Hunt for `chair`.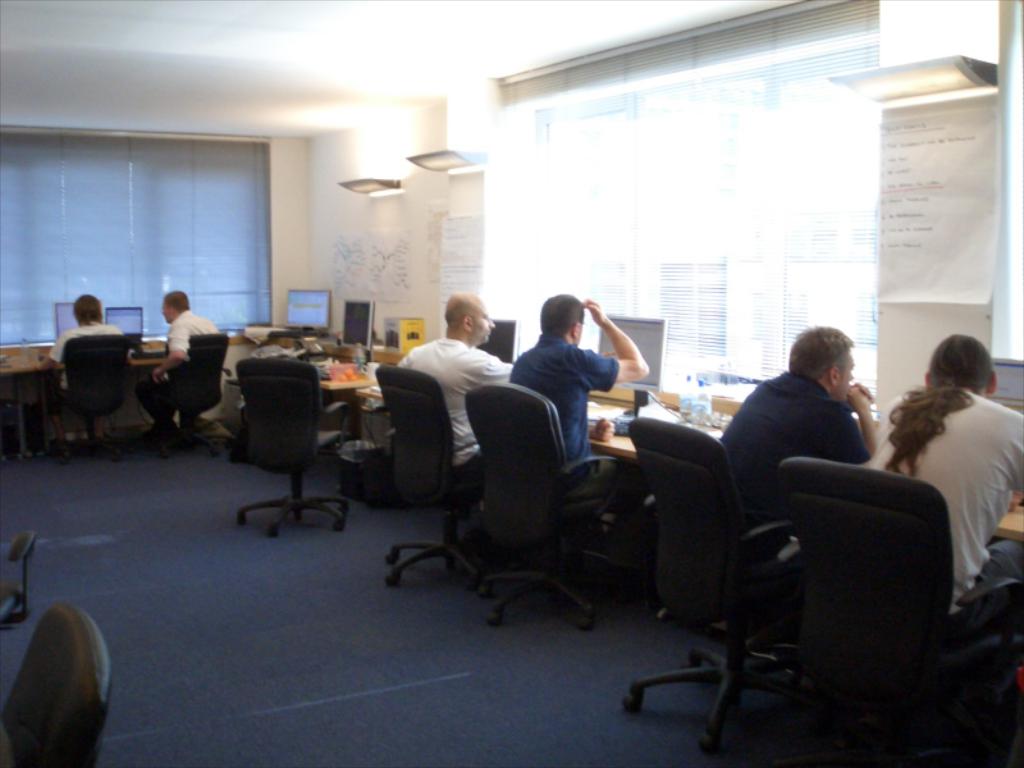
Hunted down at x1=781 y1=465 x2=1023 y2=767.
